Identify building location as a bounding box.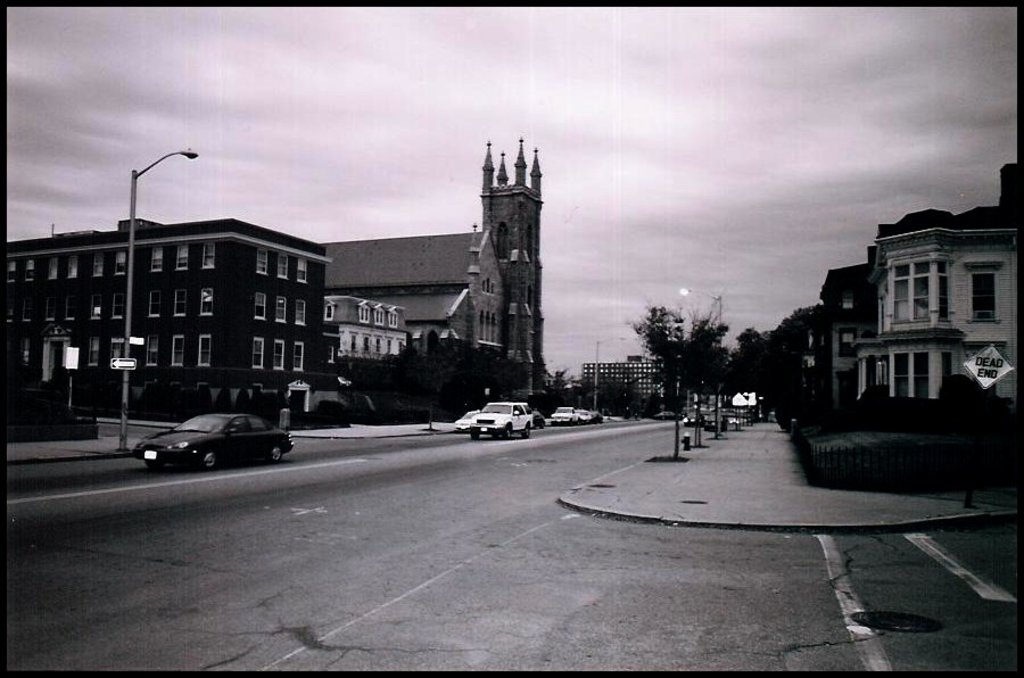
detection(844, 162, 1014, 406).
